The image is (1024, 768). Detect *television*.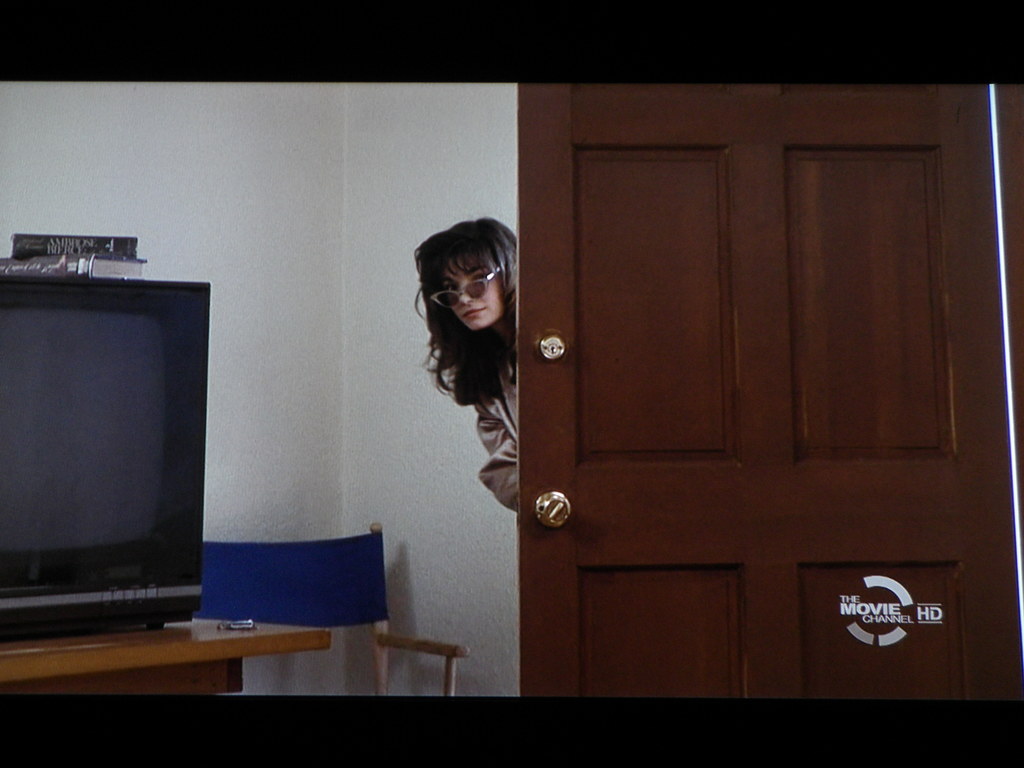
Detection: {"x1": 0, "y1": 275, "x2": 210, "y2": 631}.
